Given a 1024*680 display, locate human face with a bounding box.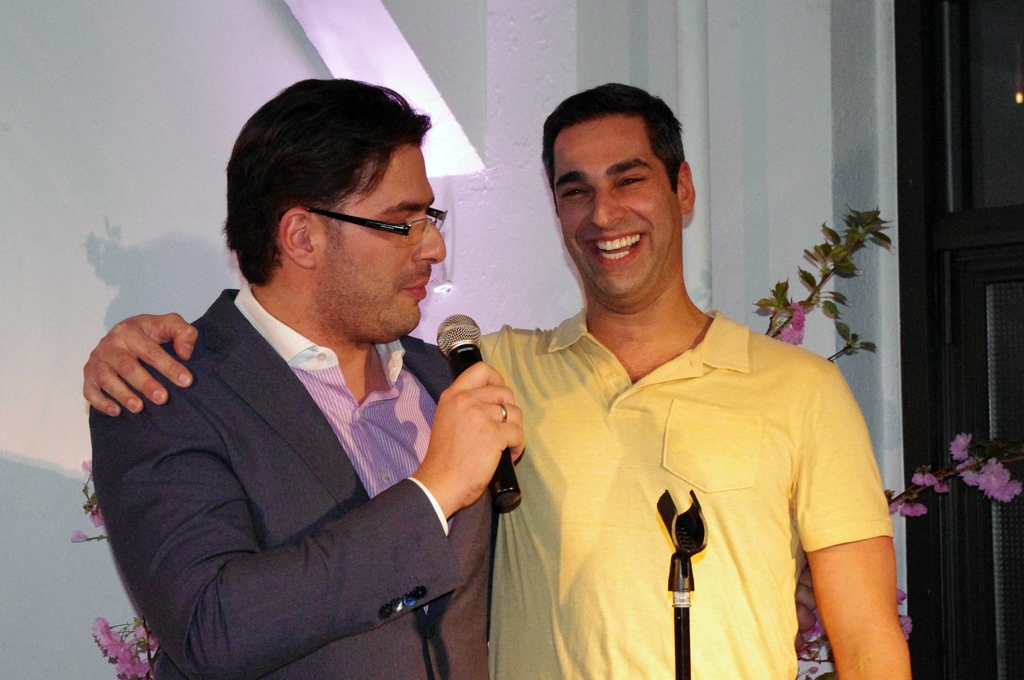
Located: (312, 140, 449, 344).
